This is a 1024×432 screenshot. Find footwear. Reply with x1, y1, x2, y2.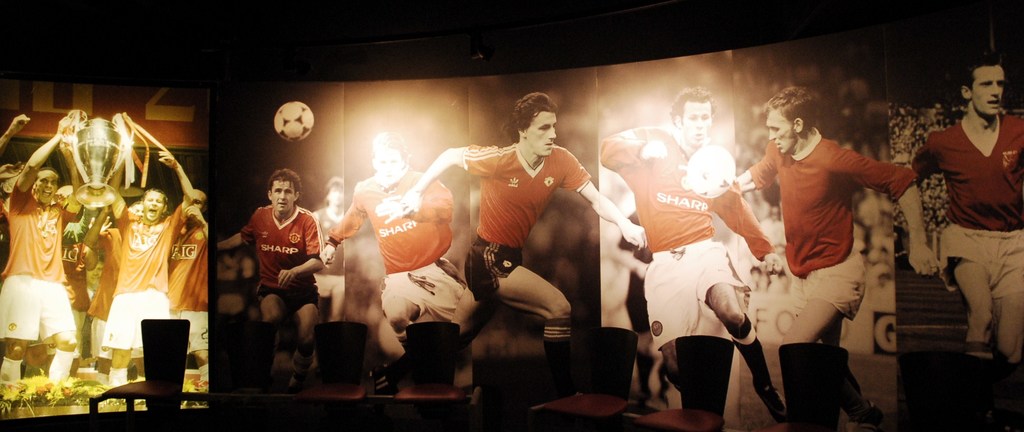
753, 380, 786, 423.
